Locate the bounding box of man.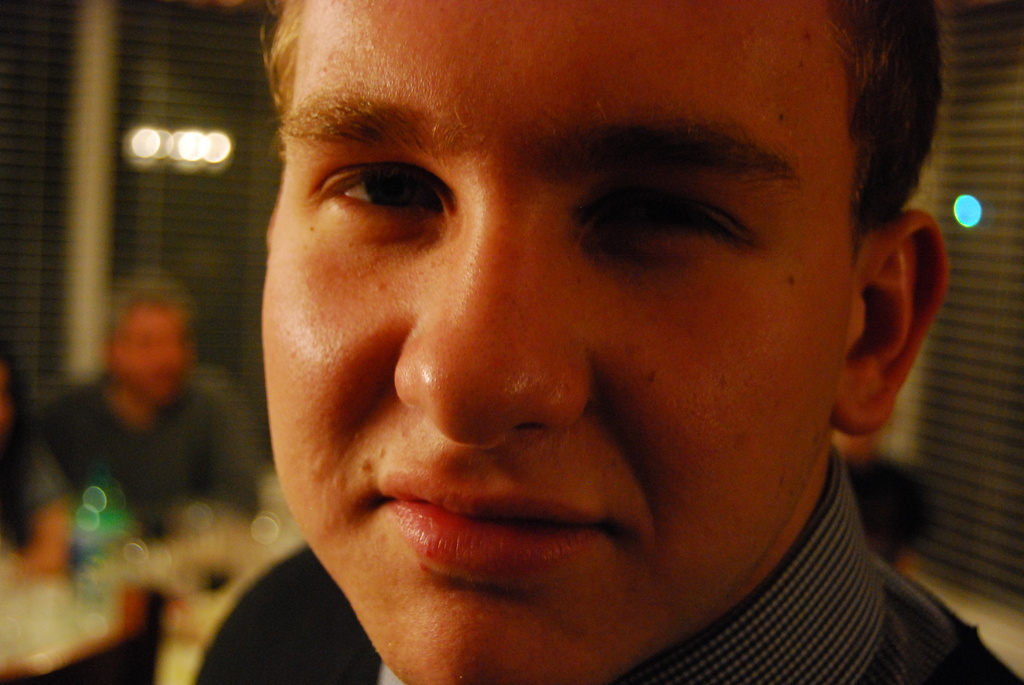
Bounding box: box(29, 269, 264, 531).
